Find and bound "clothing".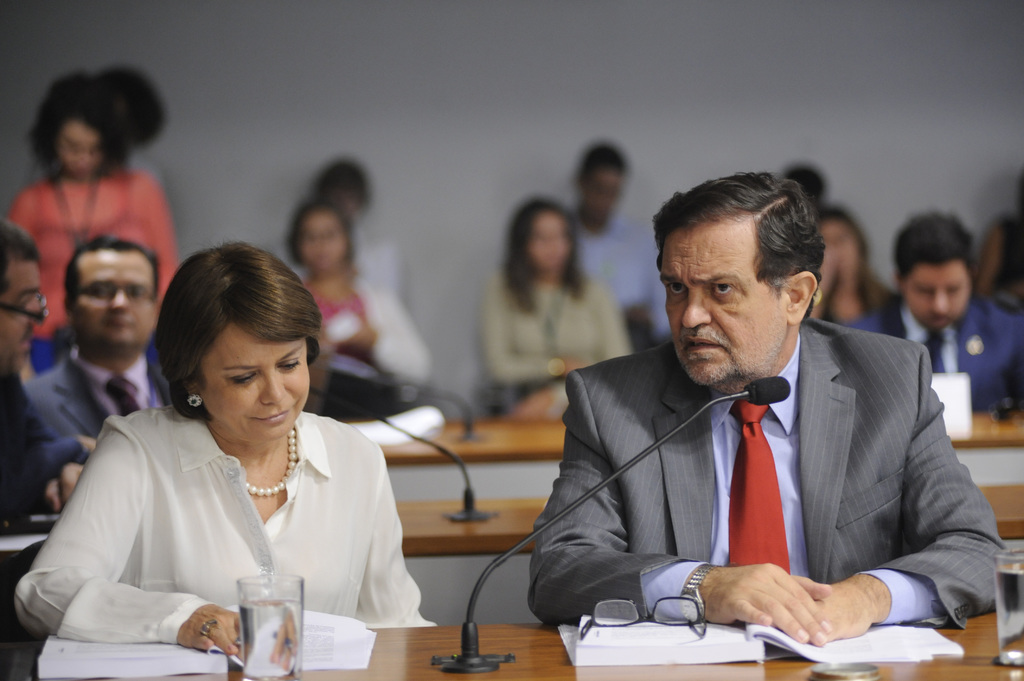
Bound: 26:351:163:467.
